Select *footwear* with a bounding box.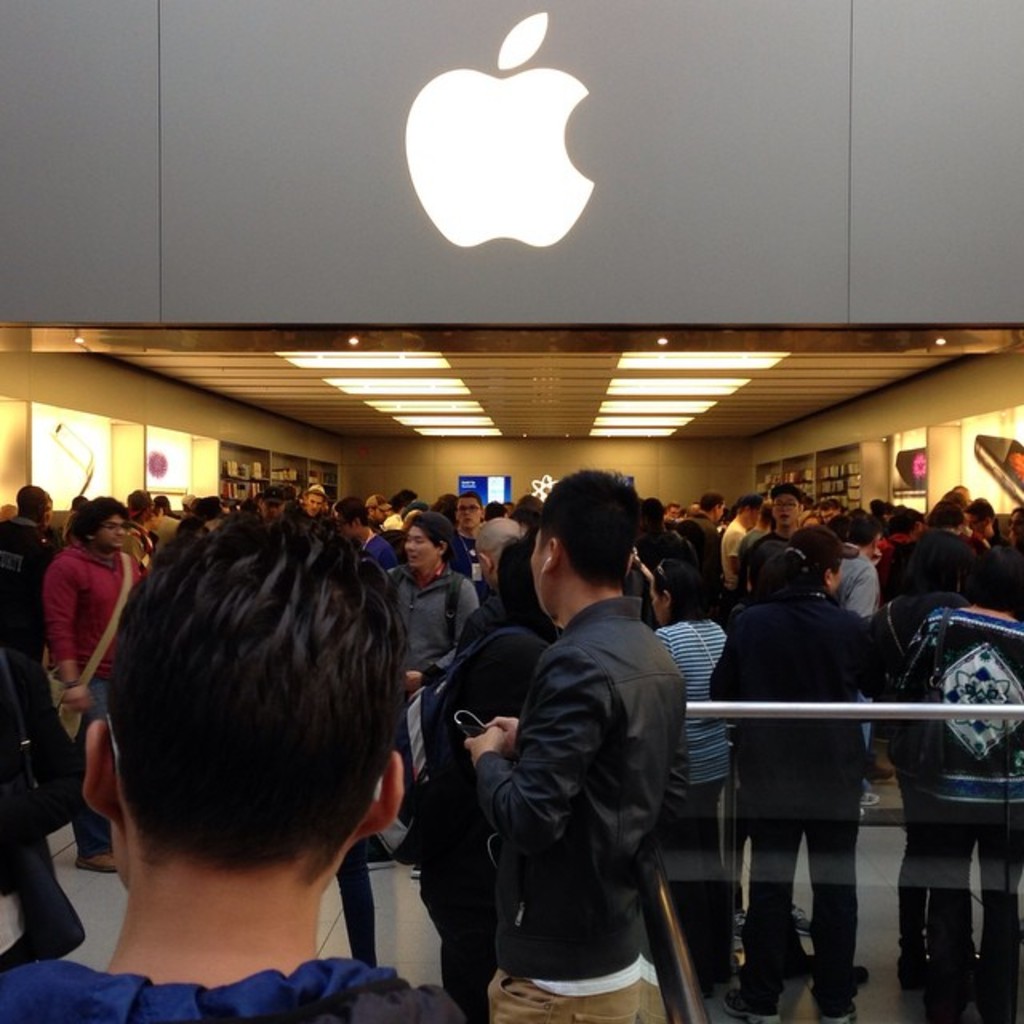
(left=0, top=936, right=72, bottom=974).
